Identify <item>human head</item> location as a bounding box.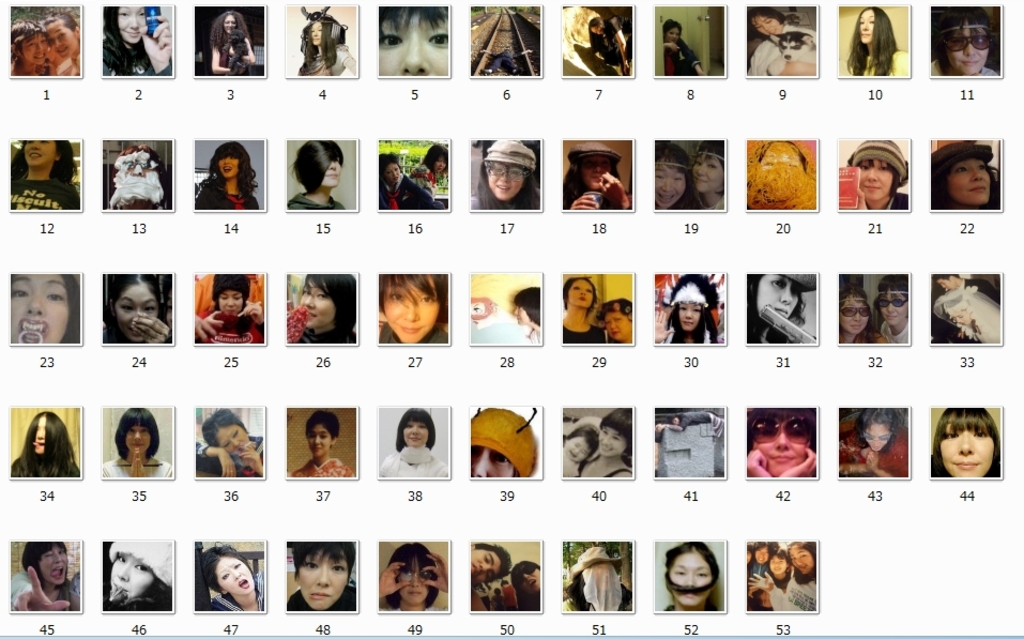
216,11,245,36.
